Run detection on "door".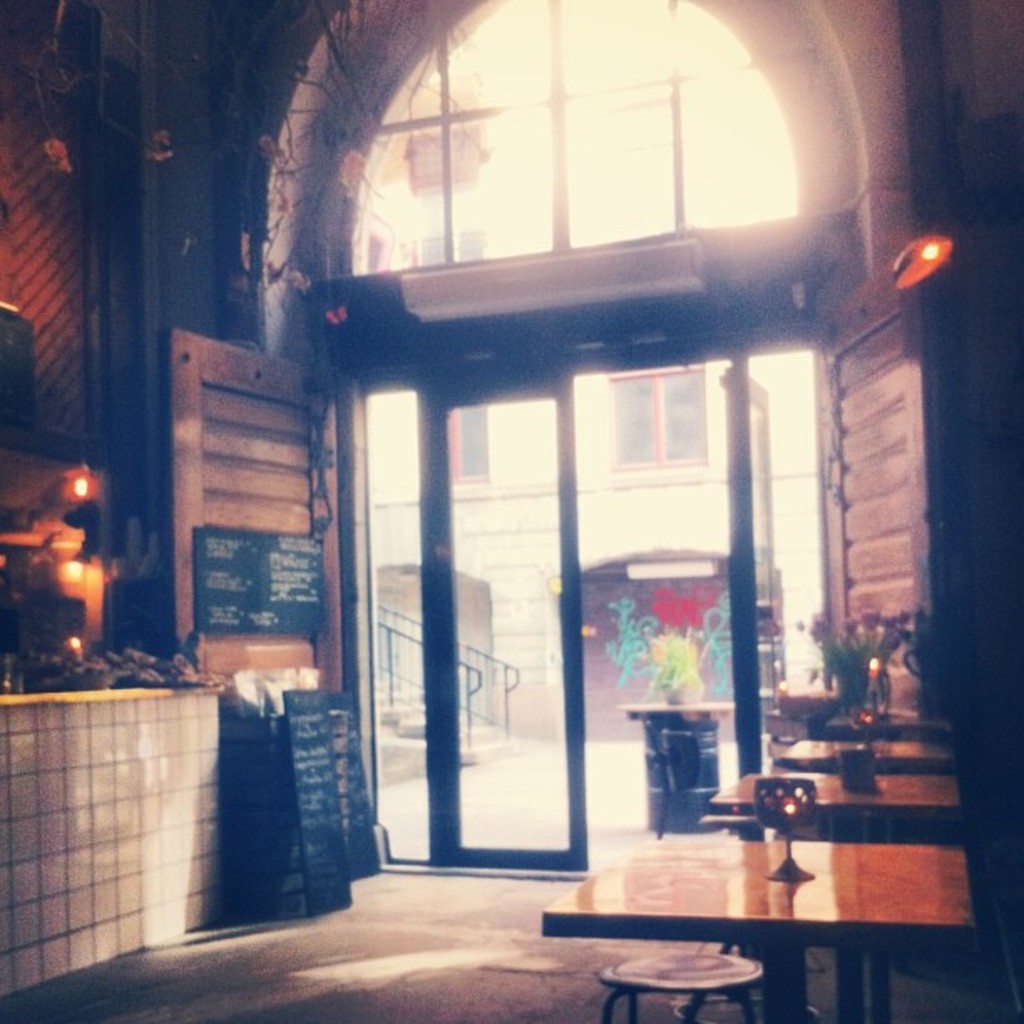
Result: detection(420, 365, 587, 867).
